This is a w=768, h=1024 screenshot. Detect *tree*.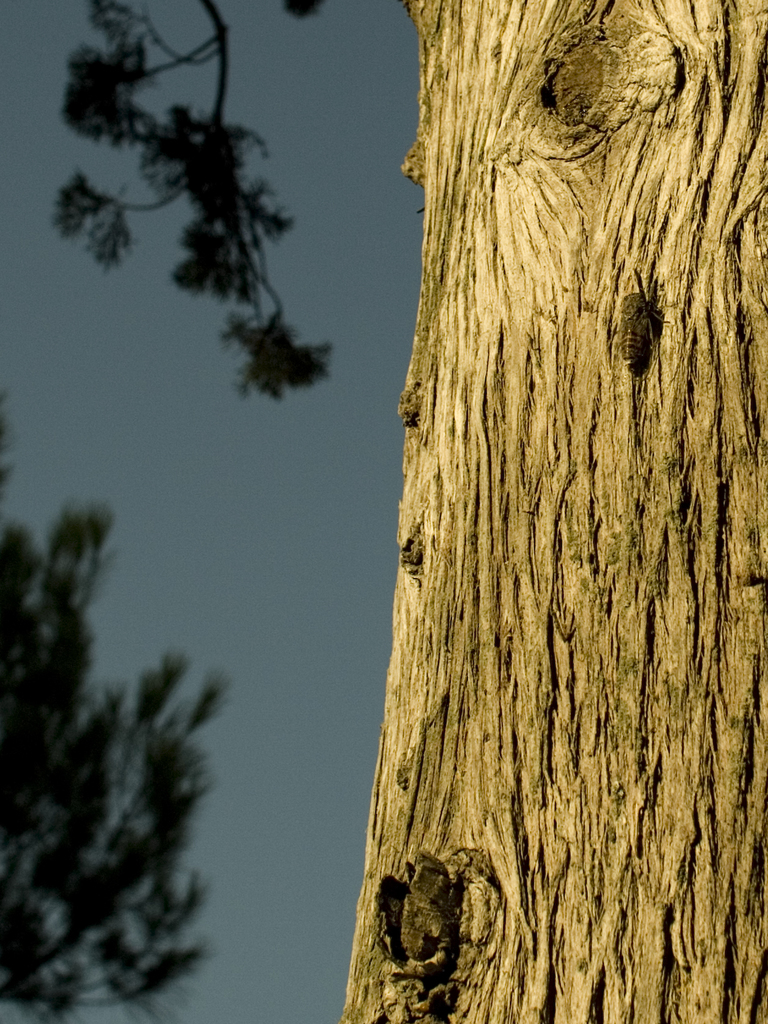
rect(0, 392, 233, 1023).
